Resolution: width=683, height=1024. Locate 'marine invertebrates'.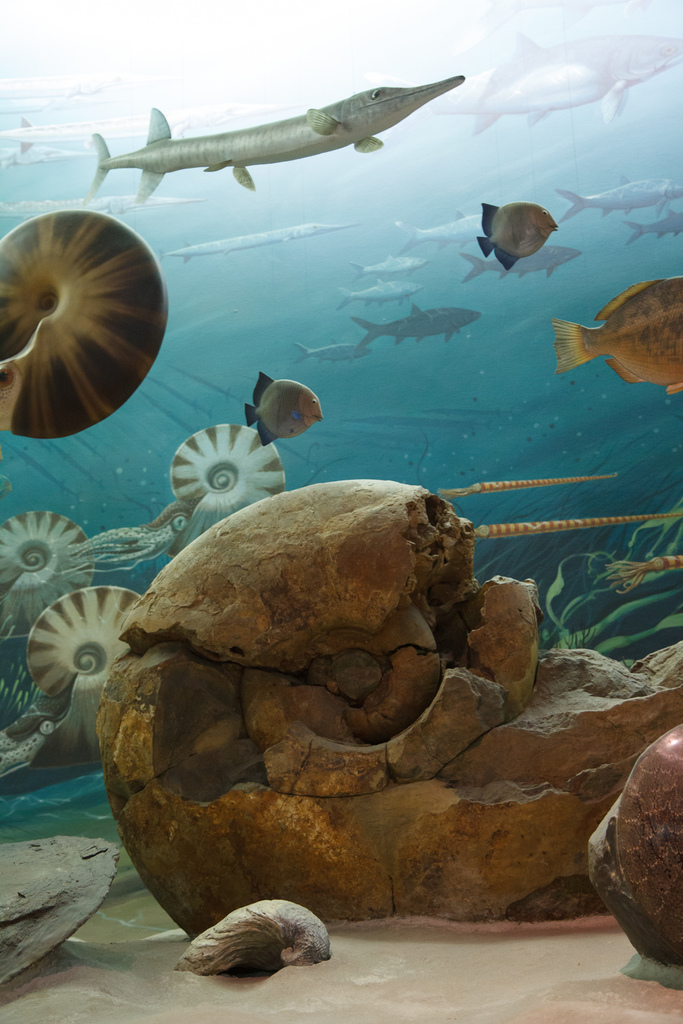
[577,547,682,600].
